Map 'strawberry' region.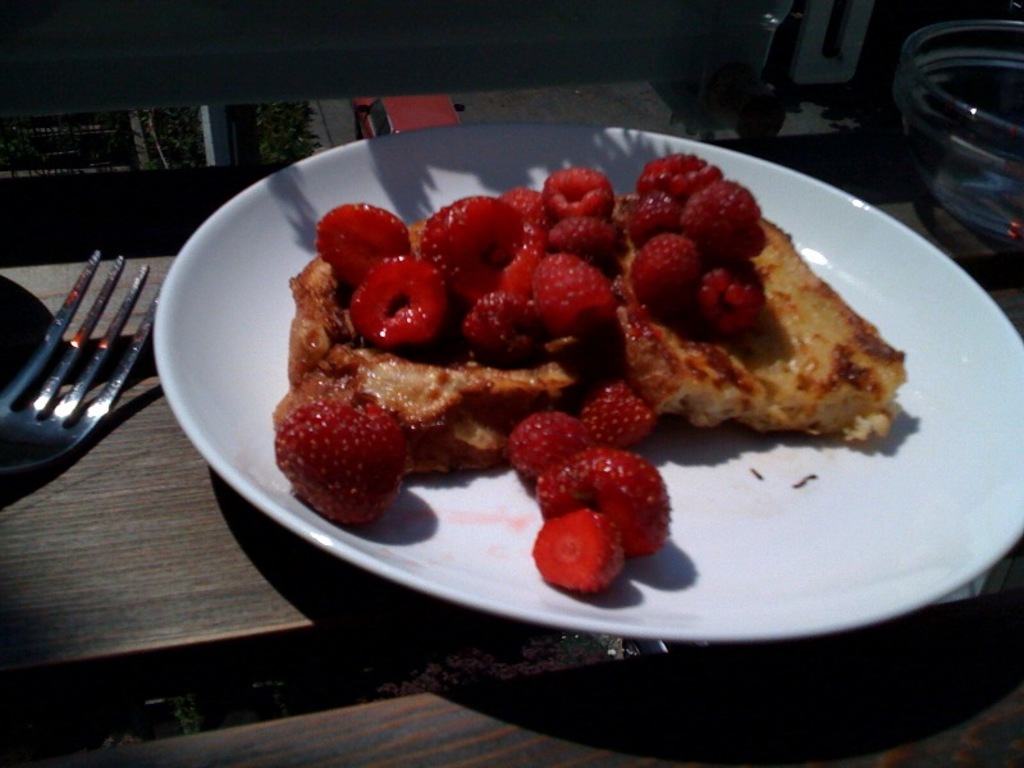
Mapped to locate(539, 445, 671, 561).
